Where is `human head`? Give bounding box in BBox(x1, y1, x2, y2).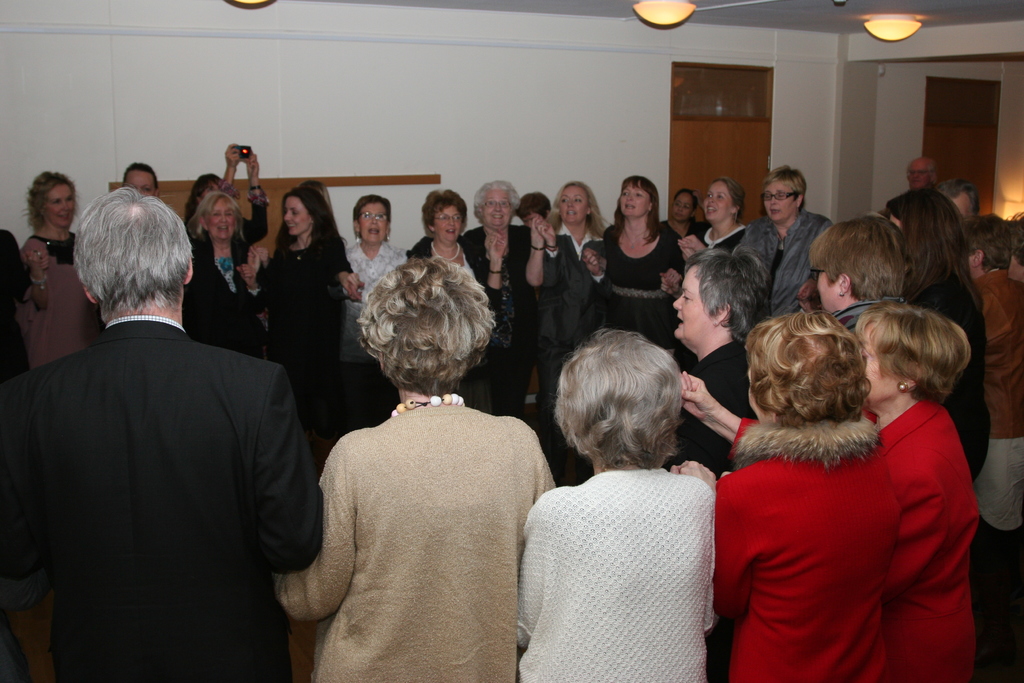
BBox(861, 305, 966, 413).
